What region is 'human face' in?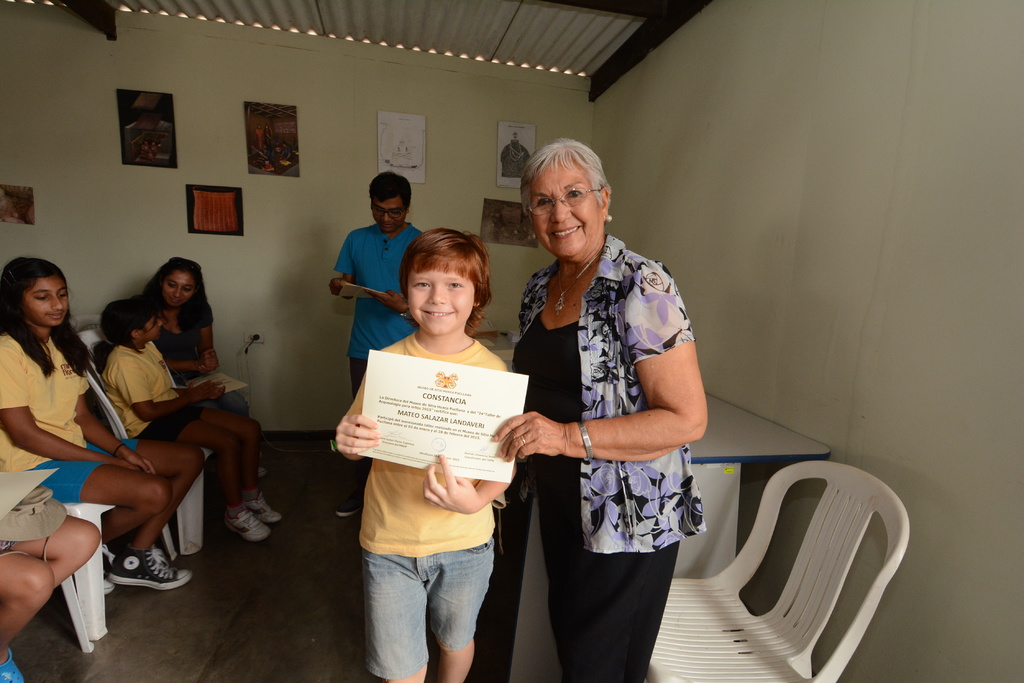
bbox=[24, 271, 72, 325].
